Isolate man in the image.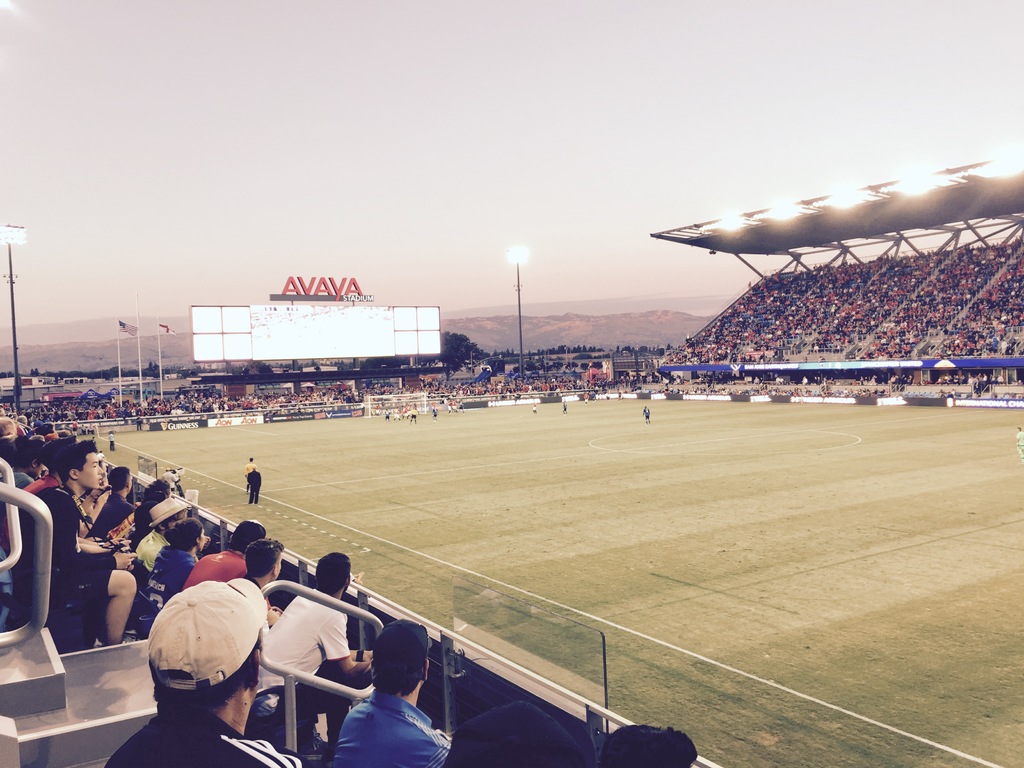
Isolated region: [x1=243, y1=456, x2=257, y2=495].
